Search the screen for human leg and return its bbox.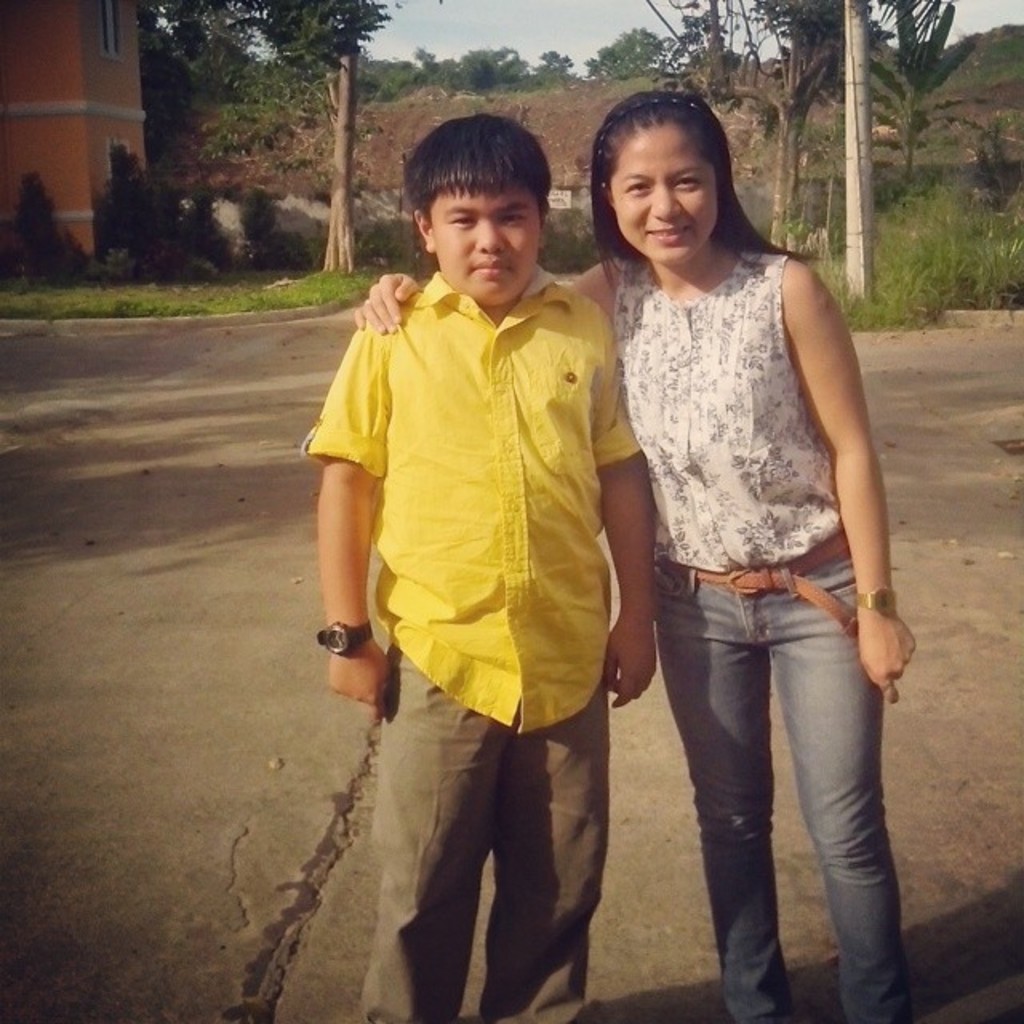
Found: select_region(766, 542, 922, 1022).
